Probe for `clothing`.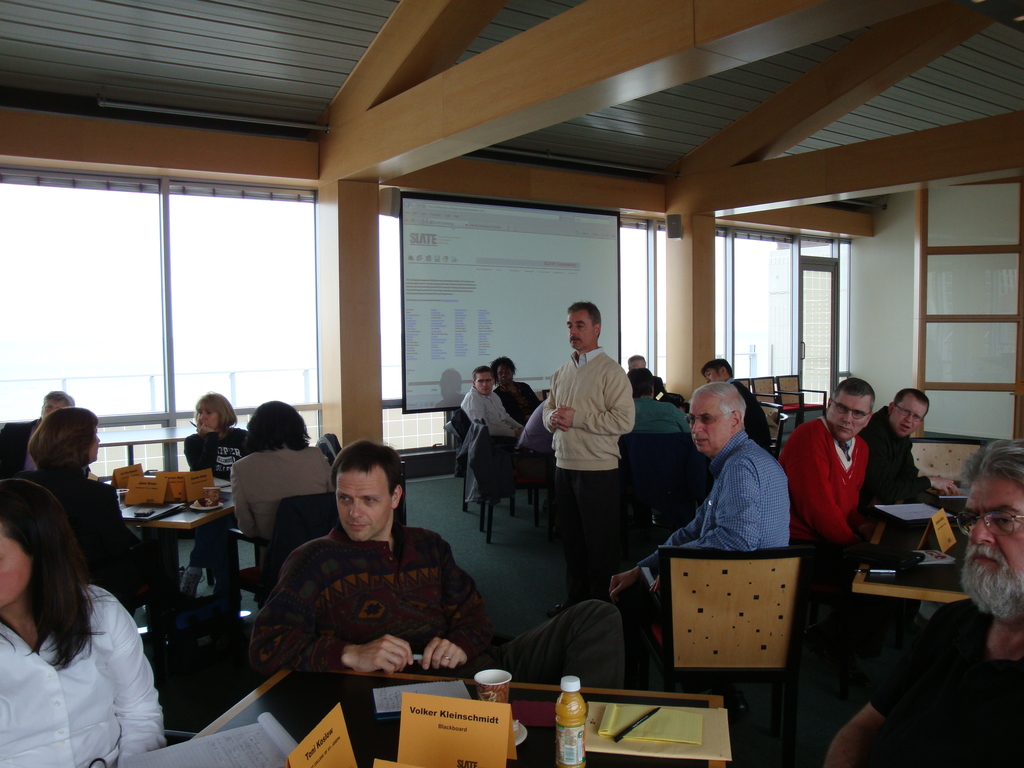
Probe result: bbox=[865, 593, 1023, 767].
